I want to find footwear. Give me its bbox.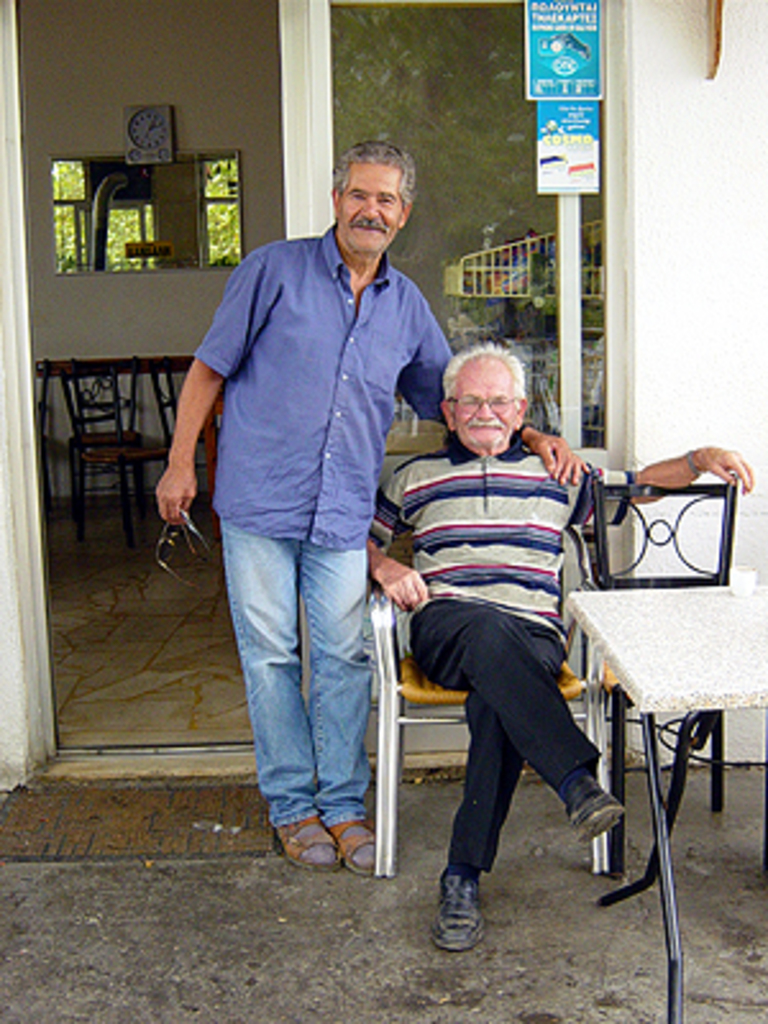
[328, 819, 374, 878].
